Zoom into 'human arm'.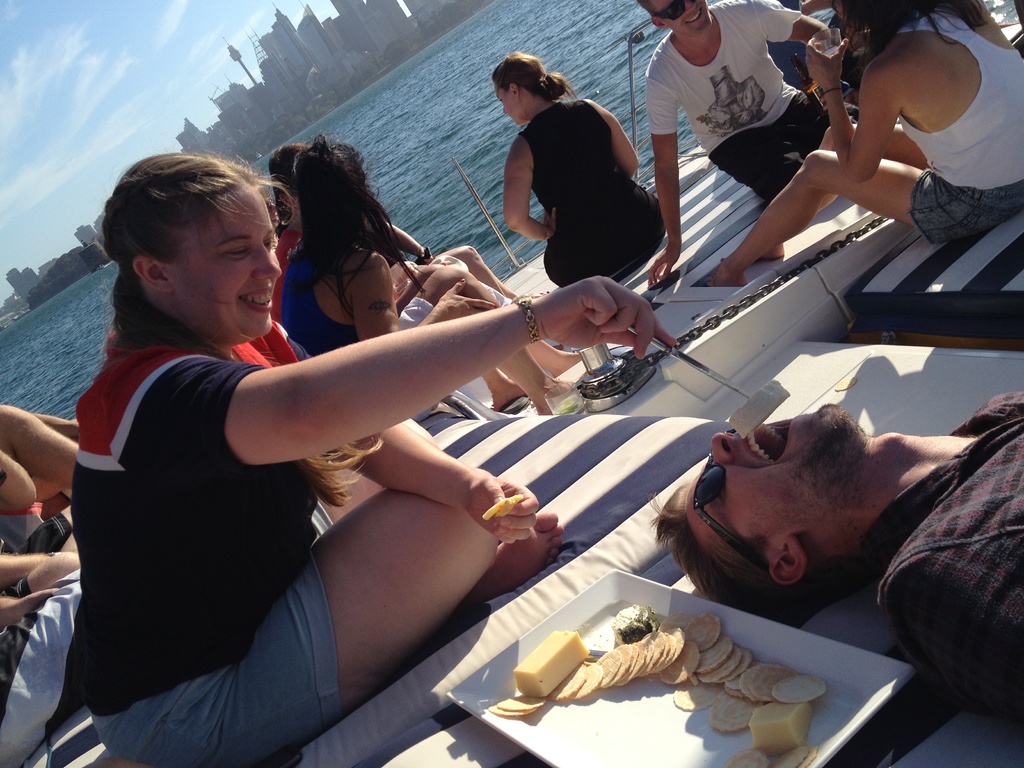
Zoom target: region(505, 135, 555, 241).
